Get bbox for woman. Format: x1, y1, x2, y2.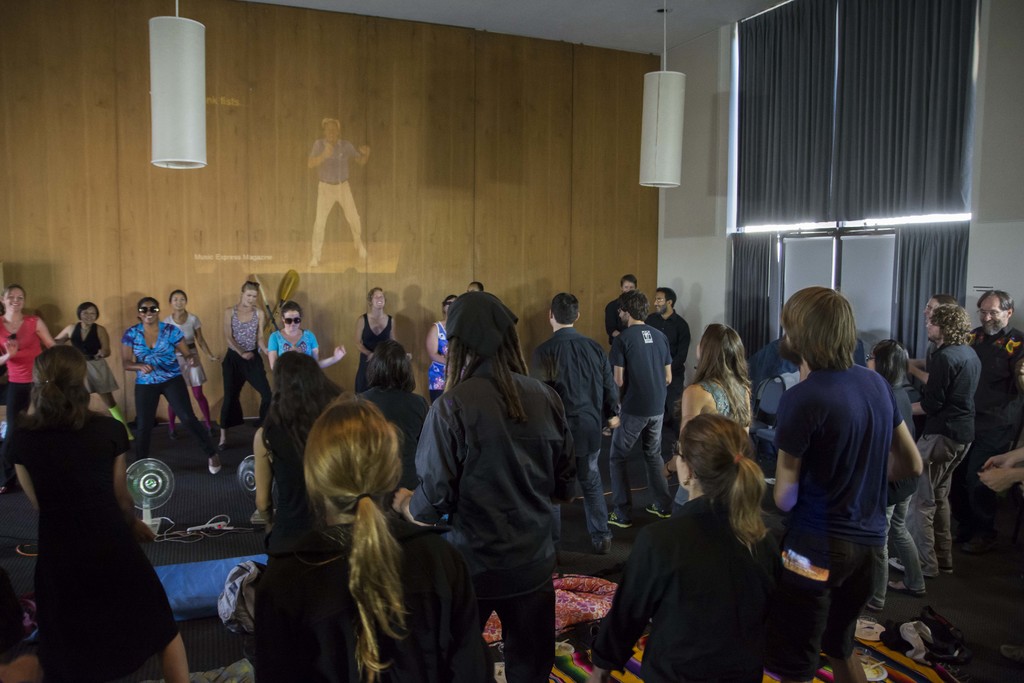
8, 340, 184, 682.
